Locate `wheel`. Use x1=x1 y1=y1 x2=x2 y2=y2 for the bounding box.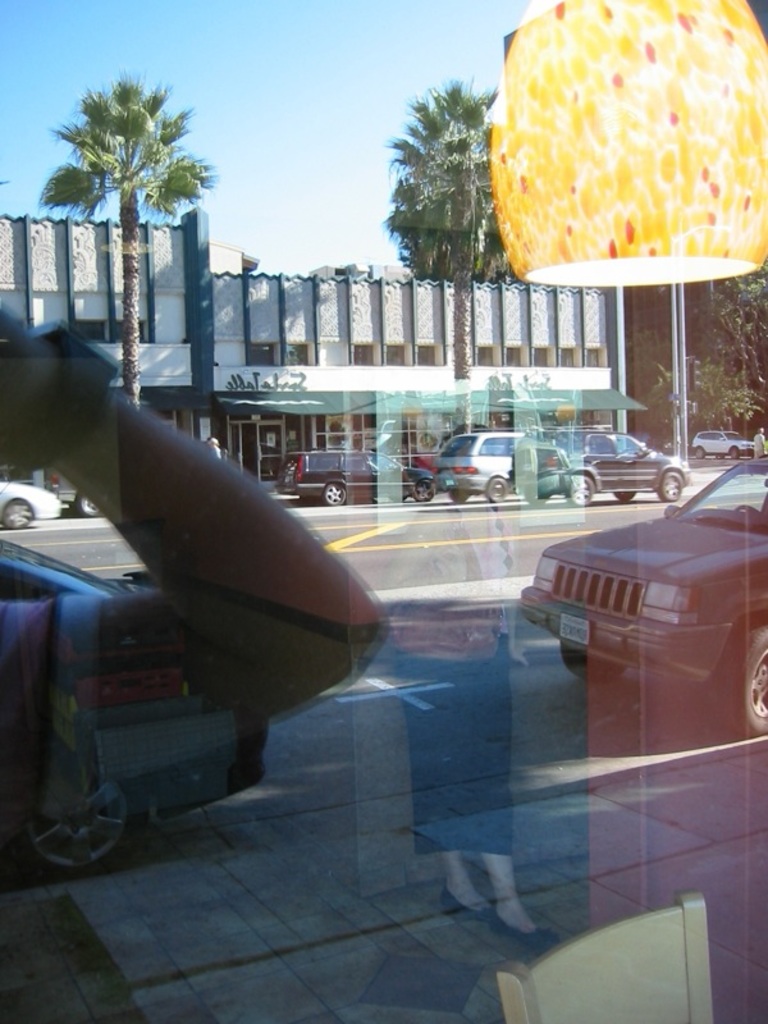
x1=732 y1=448 x2=741 y2=460.
